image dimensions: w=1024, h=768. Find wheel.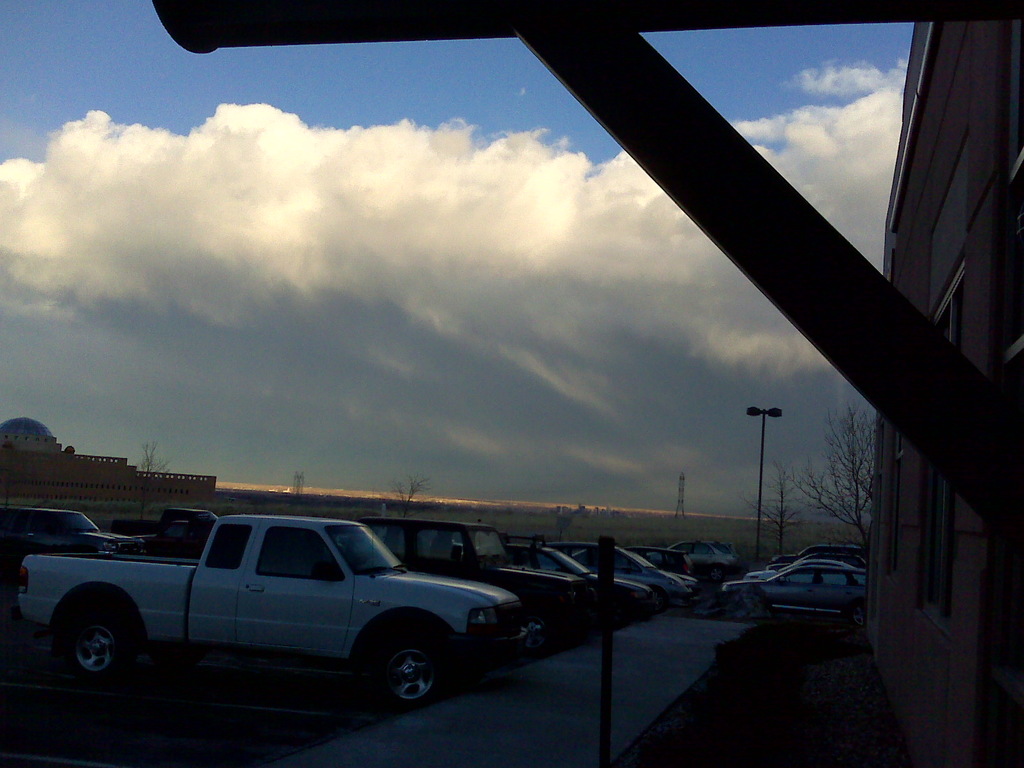
(x1=374, y1=638, x2=444, y2=709).
